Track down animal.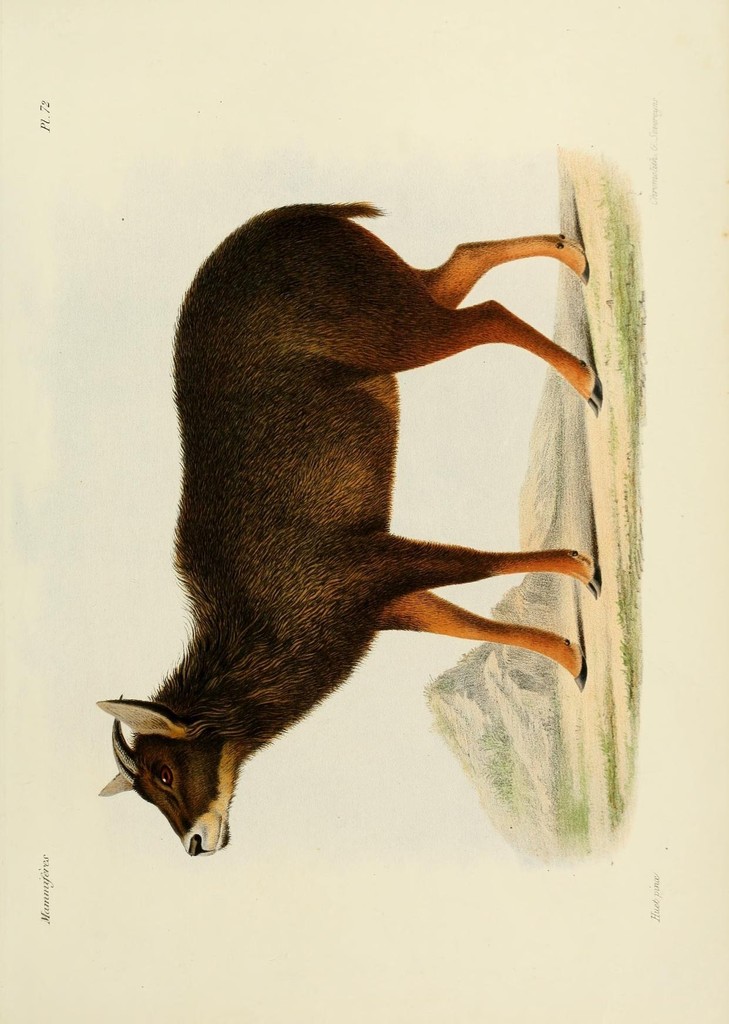
Tracked to [x1=138, y1=235, x2=619, y2=832].
